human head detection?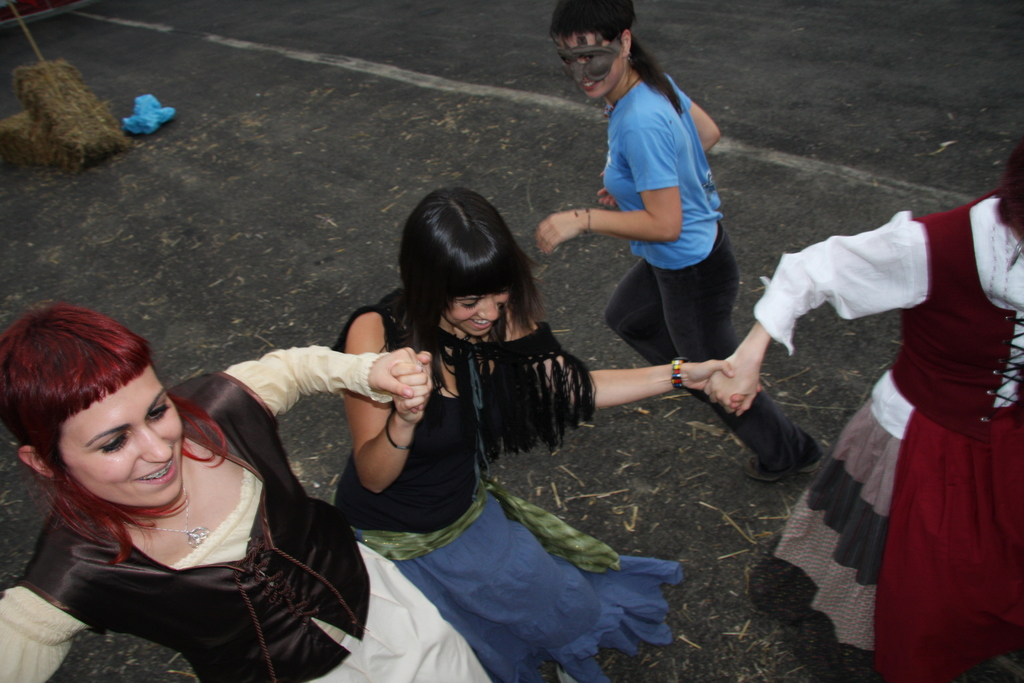
l=996, t=137, r=1023, b=247
